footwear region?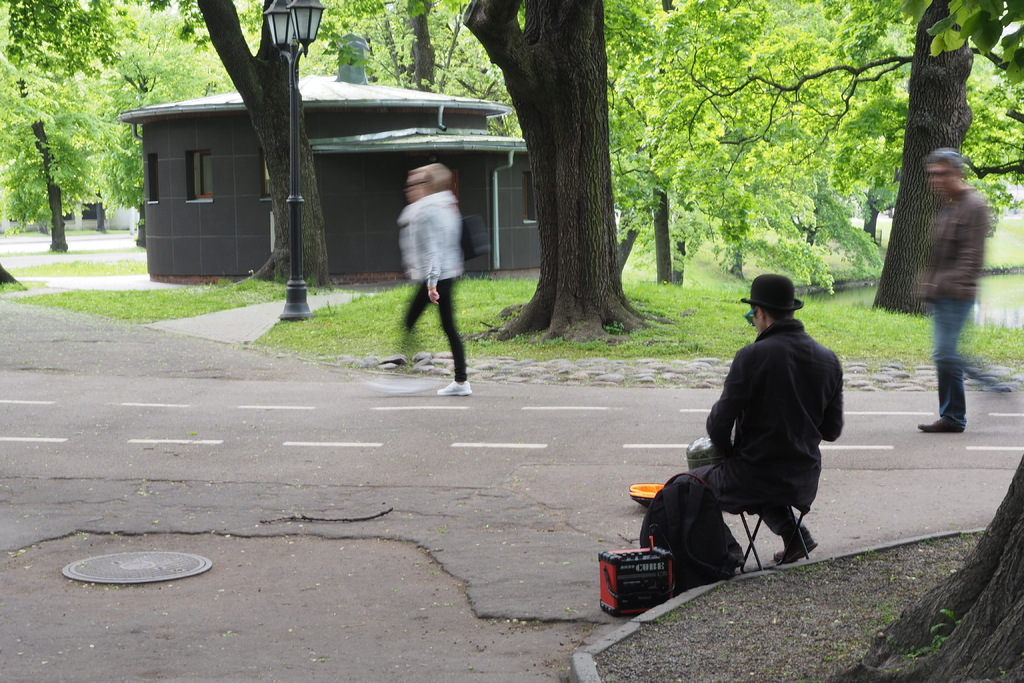
[918,417,961,436]
